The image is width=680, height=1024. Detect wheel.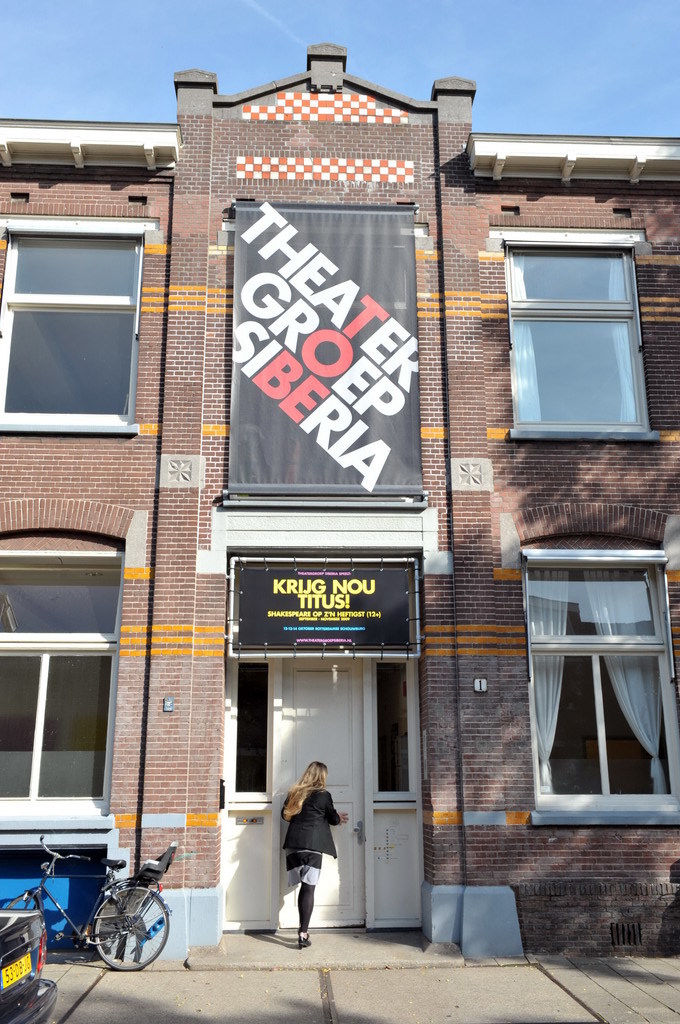
Detection: (left=73, top=897, right=166, bottom=975).
